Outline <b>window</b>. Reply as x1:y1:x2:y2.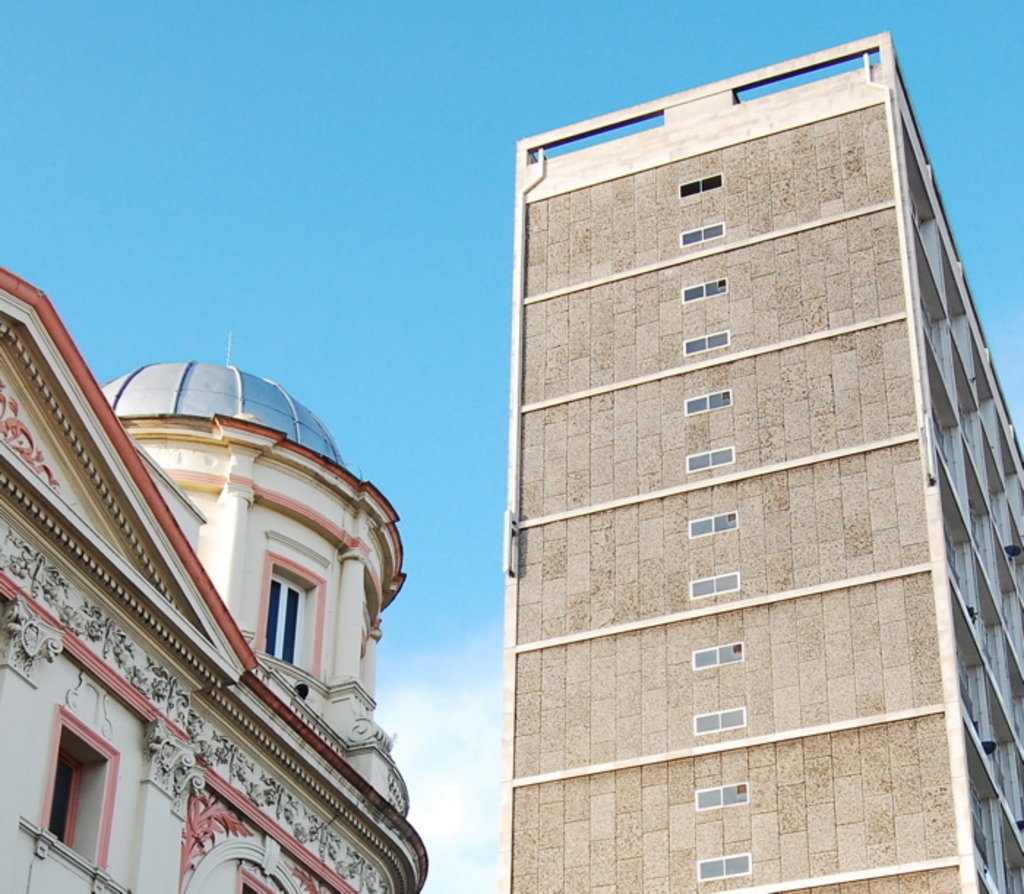
689:574:740:597.
